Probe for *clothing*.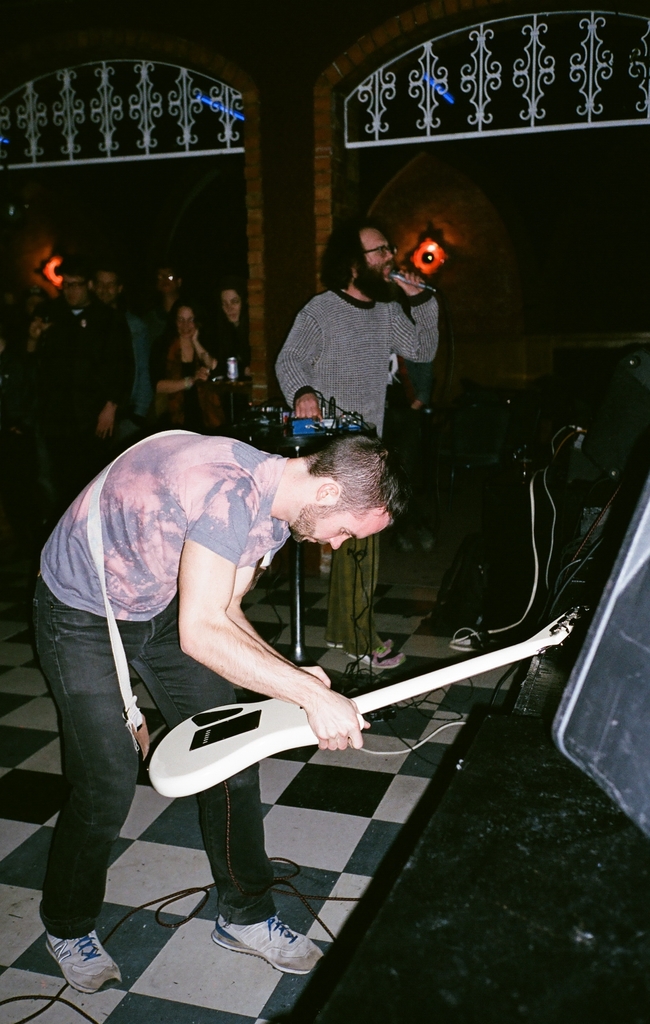
Probe result: crop(11, 424, 287, 923).
